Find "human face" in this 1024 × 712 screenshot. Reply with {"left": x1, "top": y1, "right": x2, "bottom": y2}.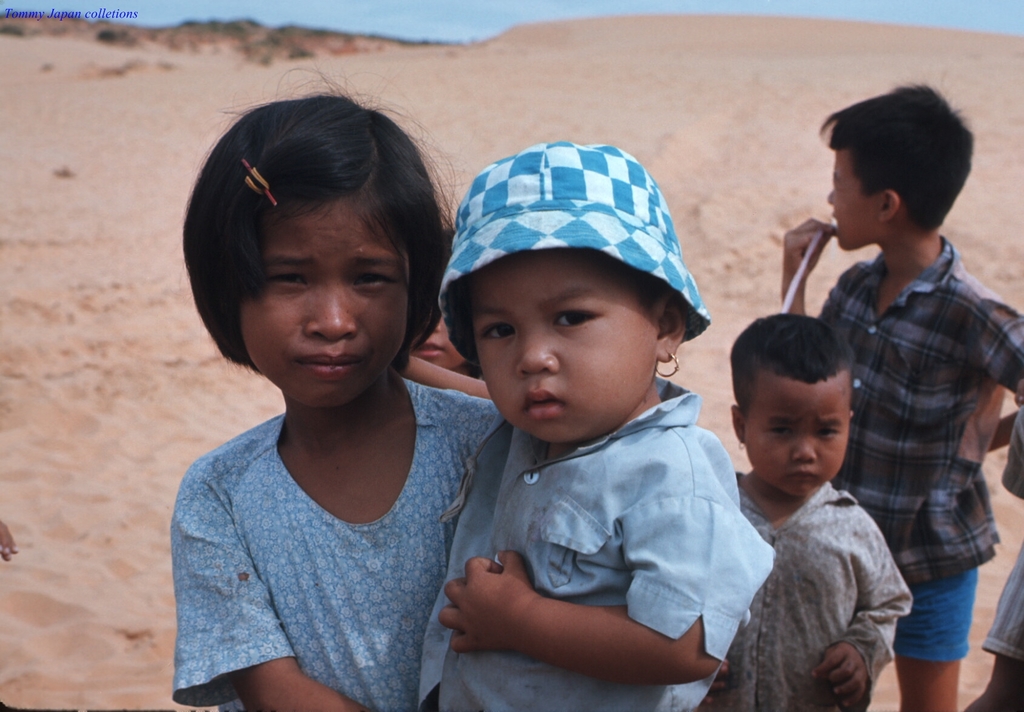
{"left": 461, "top": 242, "right": 653, "bottom": 443}.
